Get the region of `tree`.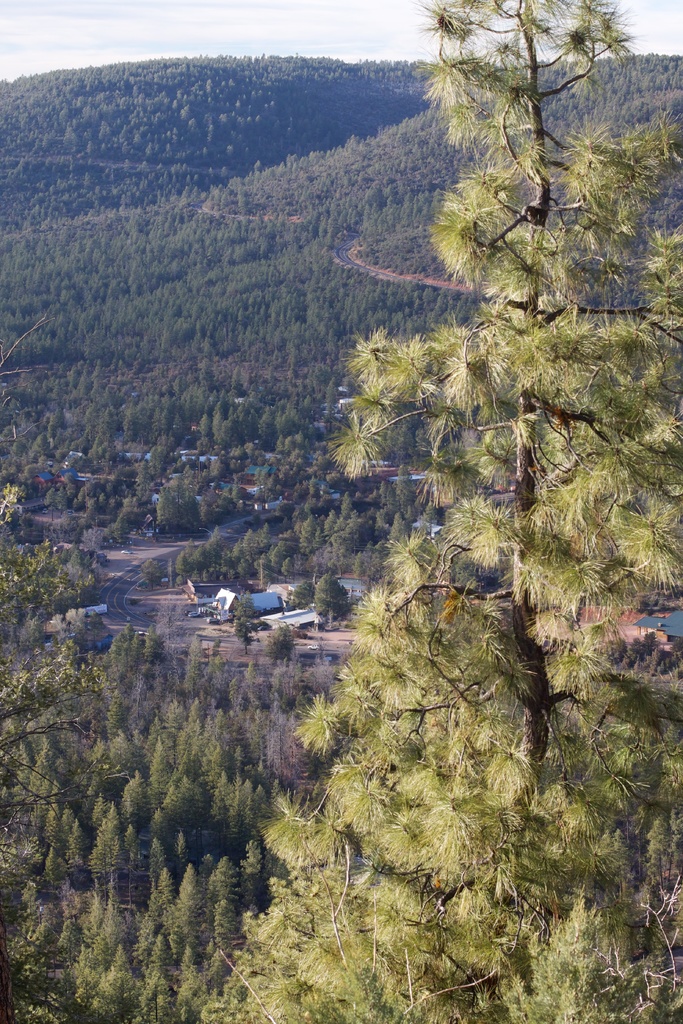
Rect(78, 771, 139, 951).
